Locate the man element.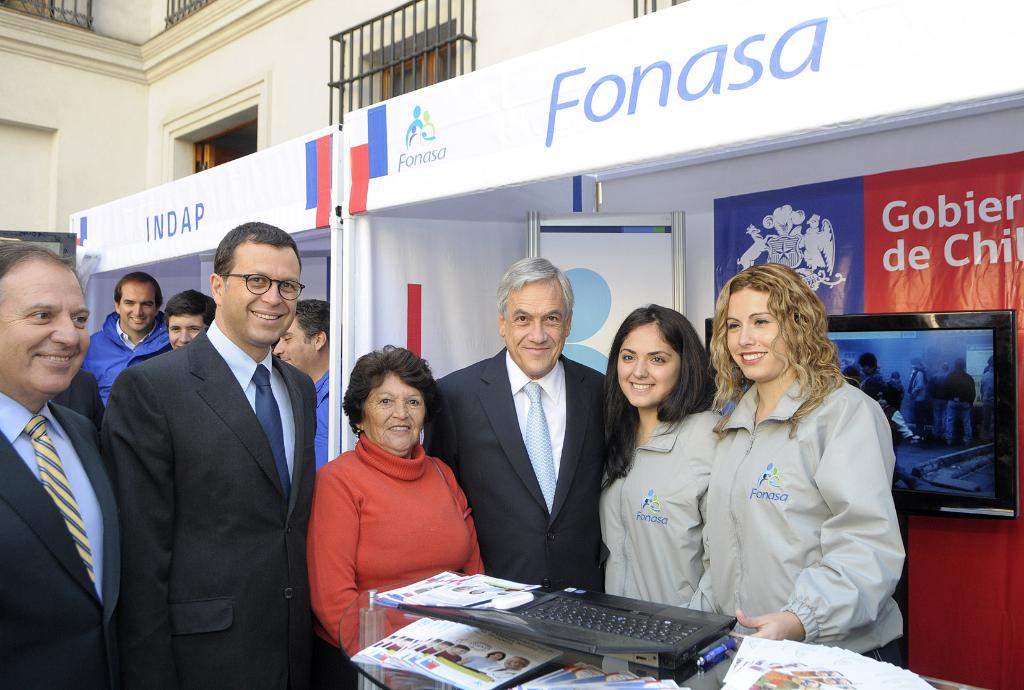
Element bbox: locate(75, 208, 332, 680).
